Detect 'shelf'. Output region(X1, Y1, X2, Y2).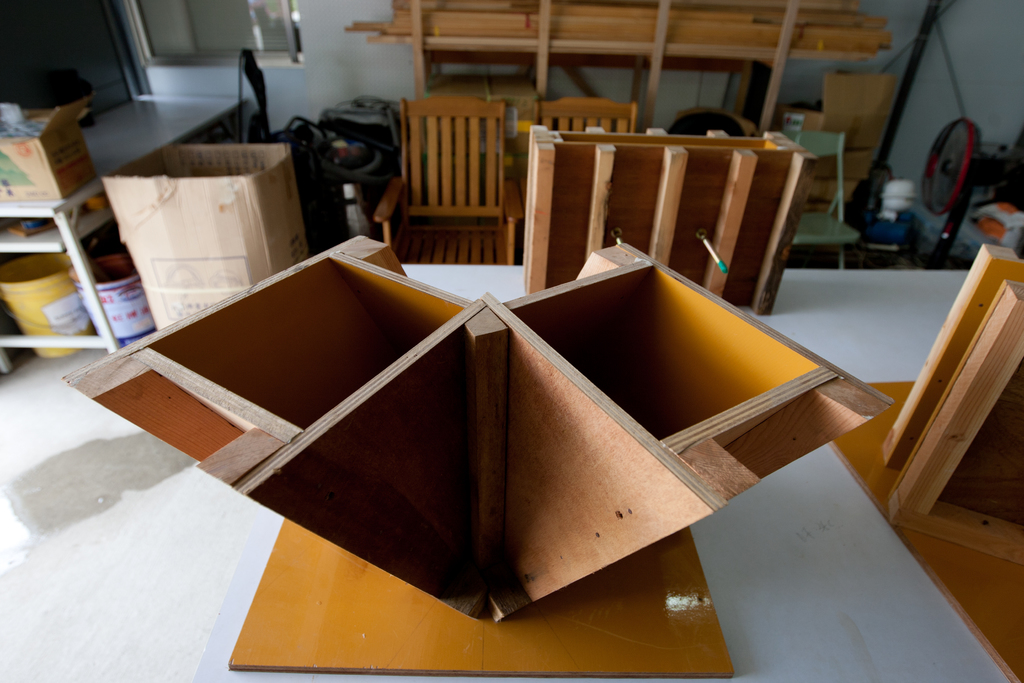
region(156, 255, 456, 427).
